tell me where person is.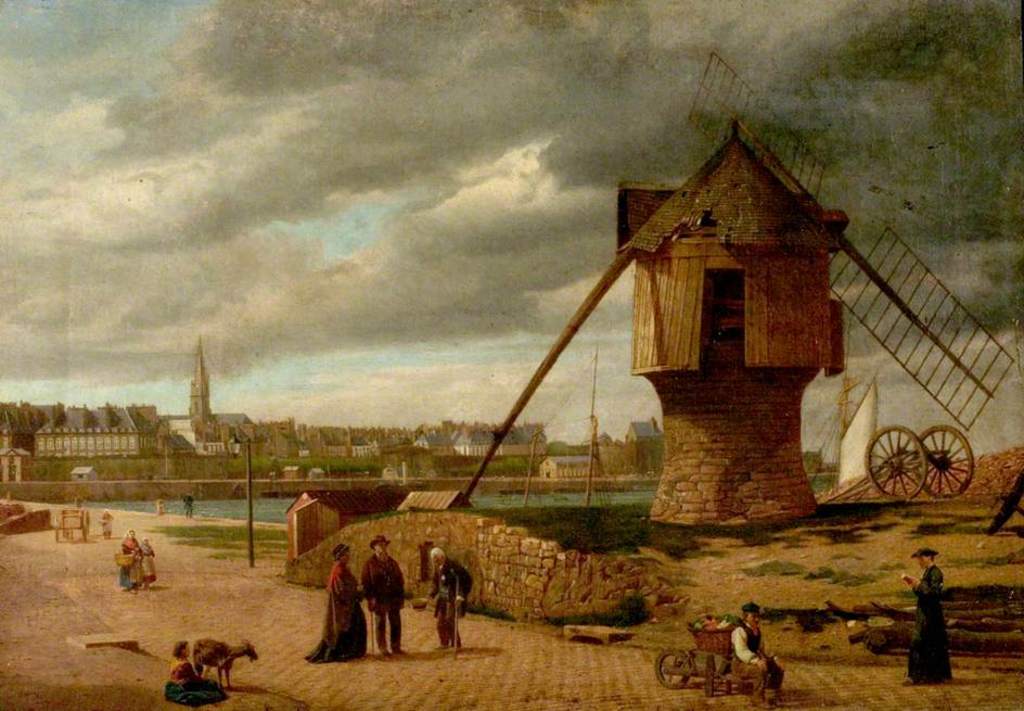
person is at select_region(729, 614, 786, 709).
